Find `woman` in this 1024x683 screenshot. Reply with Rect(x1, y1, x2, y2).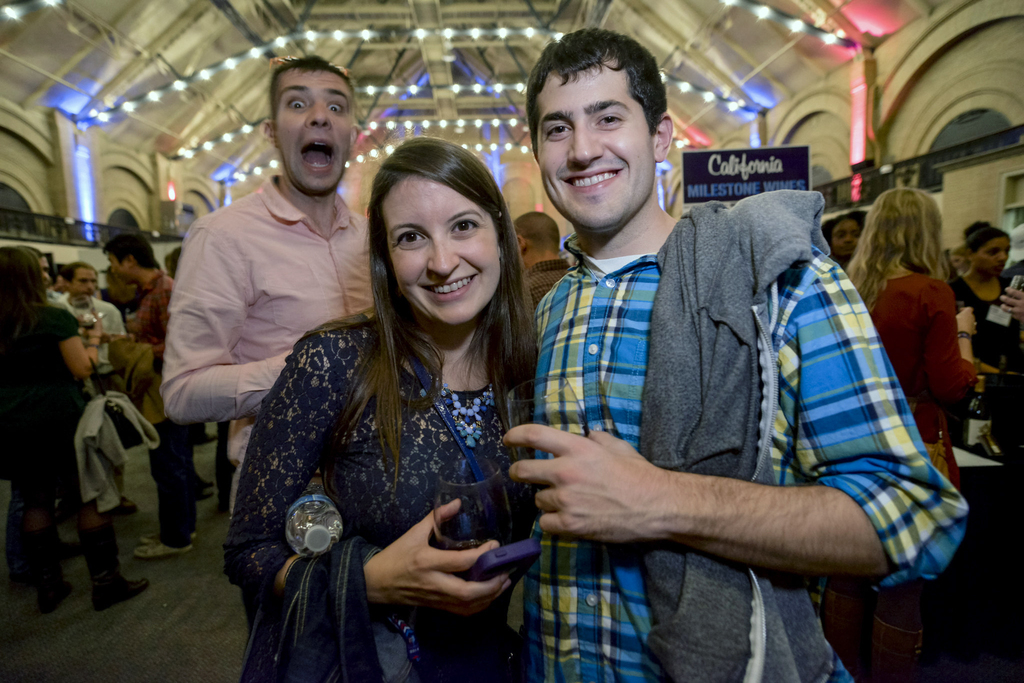
Rect(225, 125, 565, 680).
